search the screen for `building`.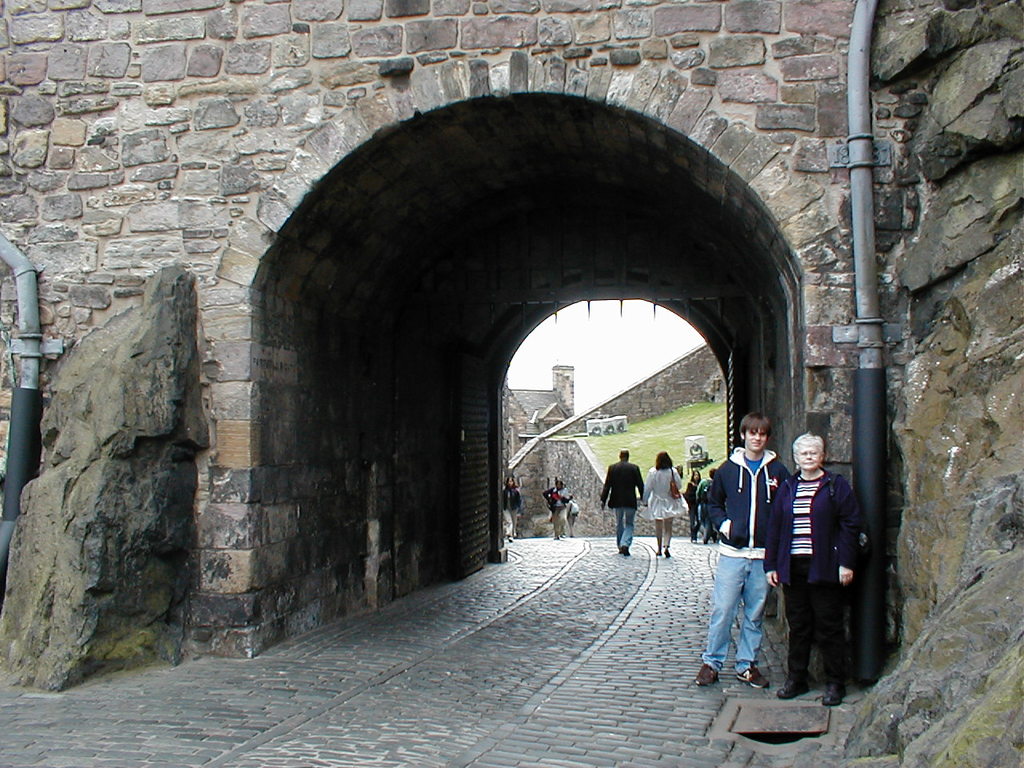
Found at x1=505 y1=362 x2=571 y2=468.
